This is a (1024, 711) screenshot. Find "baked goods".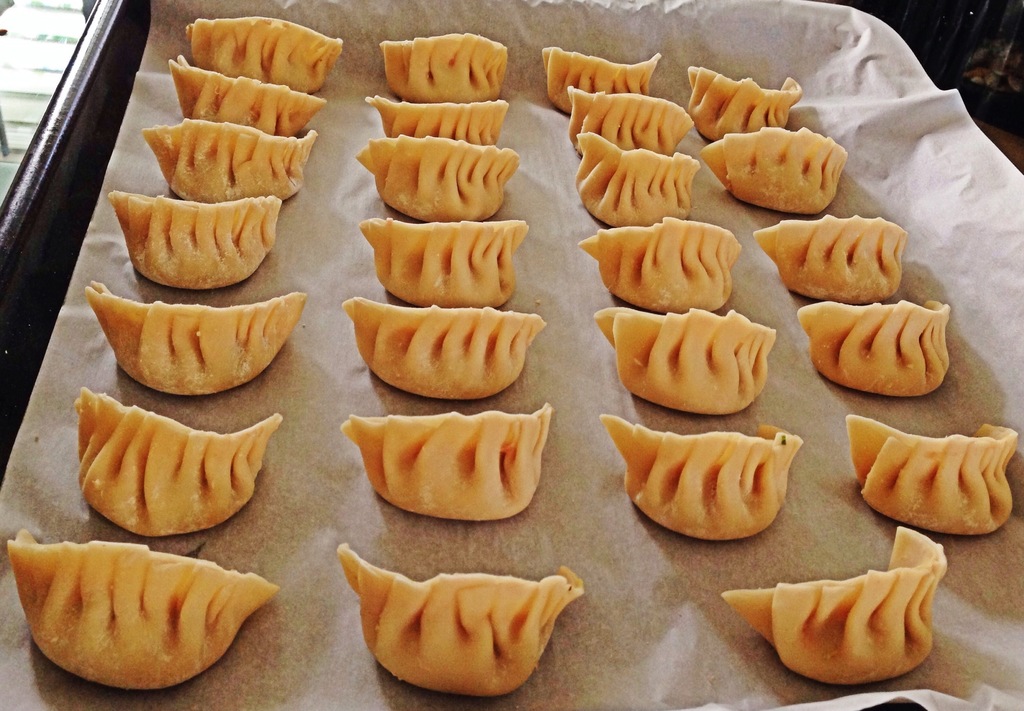
Bounding box: box=[183, 17, 345, 94].
